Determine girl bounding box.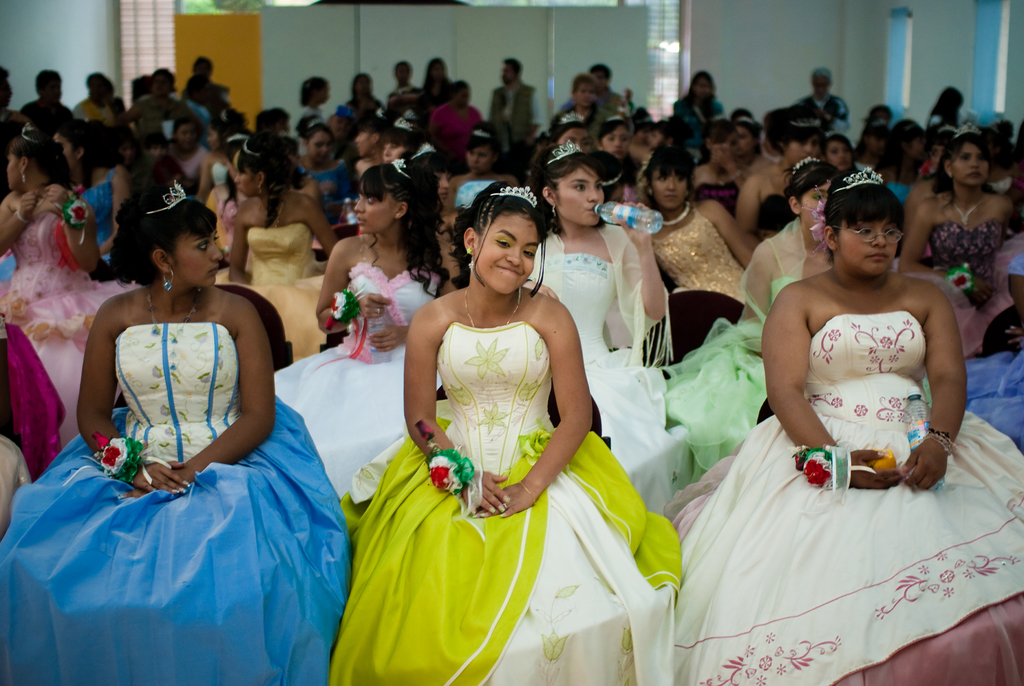
Determined: 328:178:675:685.
